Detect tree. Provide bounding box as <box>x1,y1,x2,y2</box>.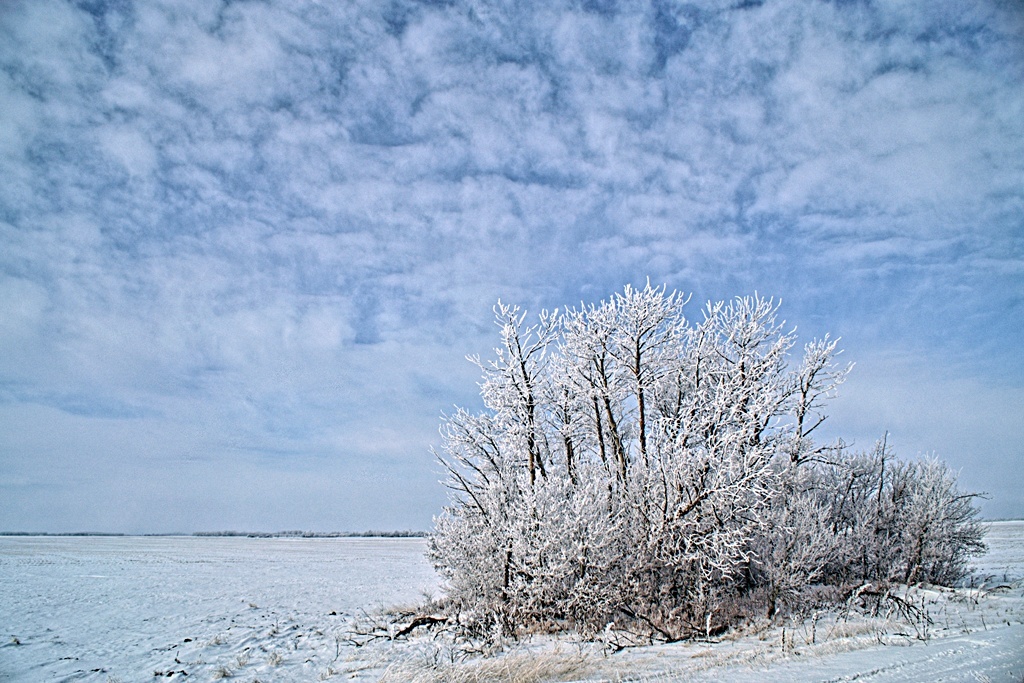
<box>363,198,926,610</box>.
